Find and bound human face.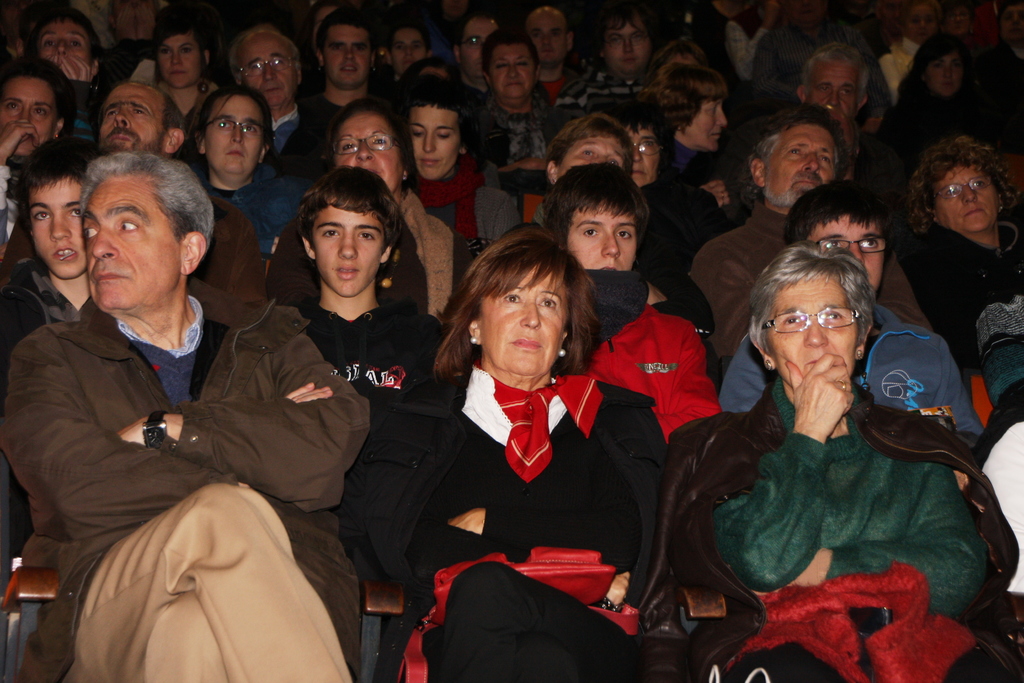
Bound: pyautogui.locateOnScreen(603, 15, 653, 74).
